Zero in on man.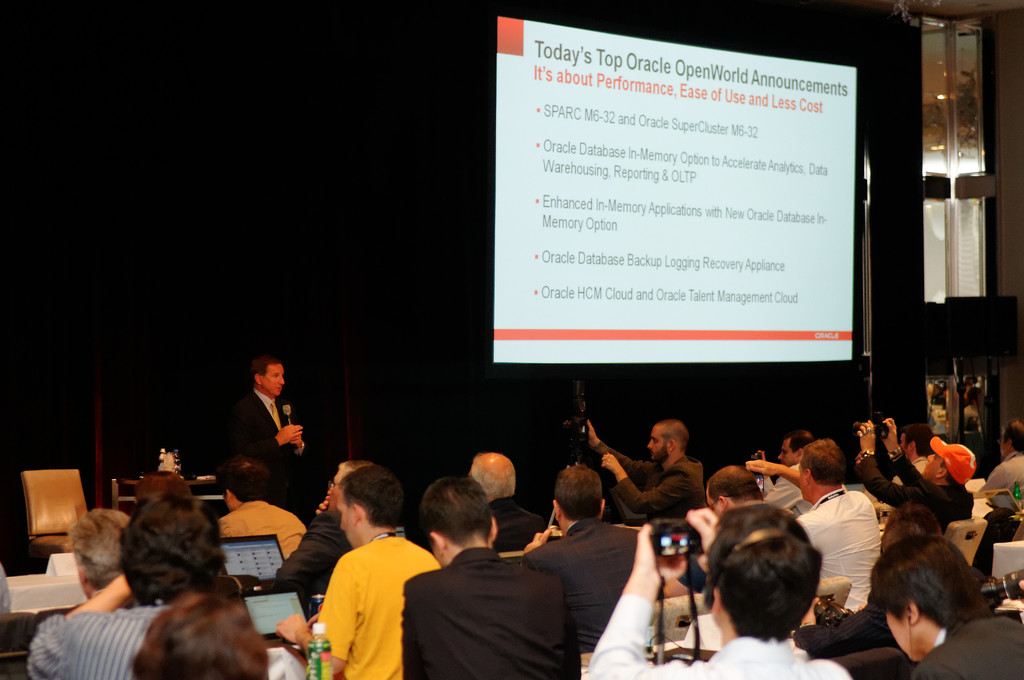
Zeroed in: [66,514,150,613].
